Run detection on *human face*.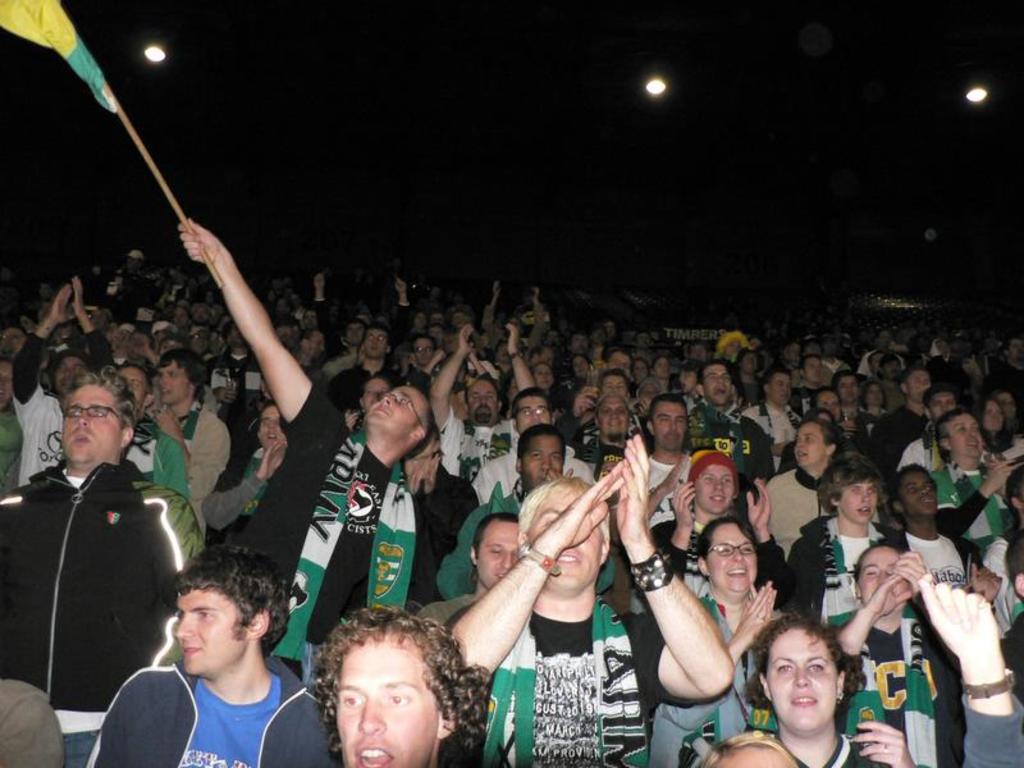
Result: Rect(694, 463, 735, 518).
